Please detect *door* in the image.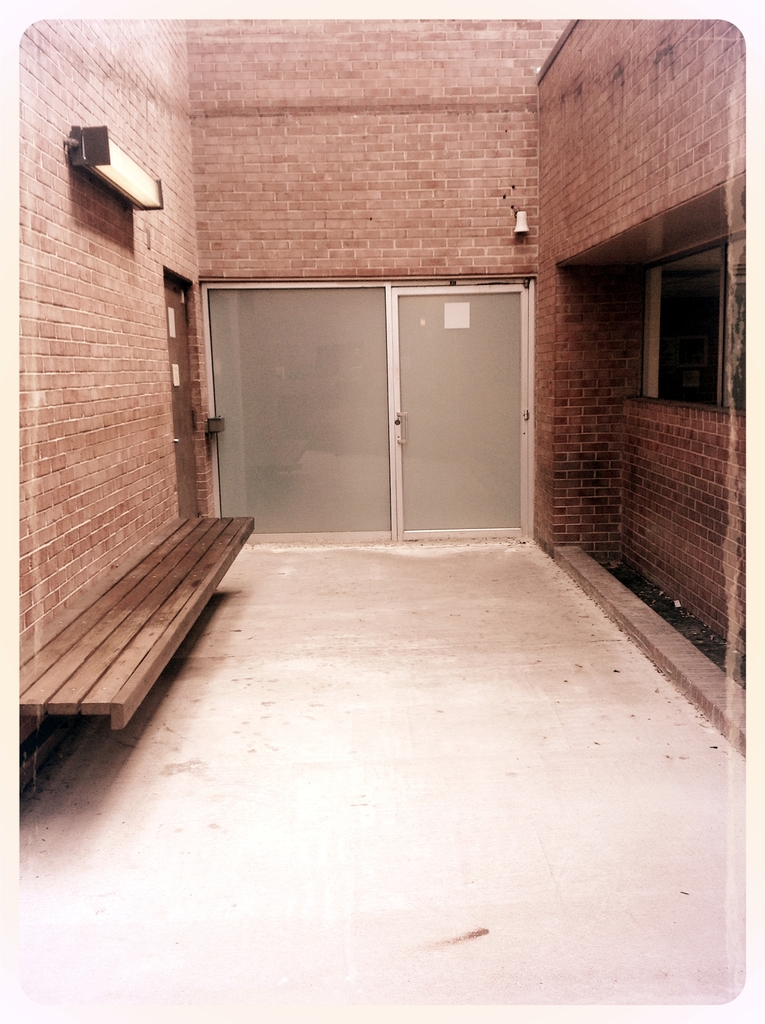
locate(159, 283, 210, 531).
